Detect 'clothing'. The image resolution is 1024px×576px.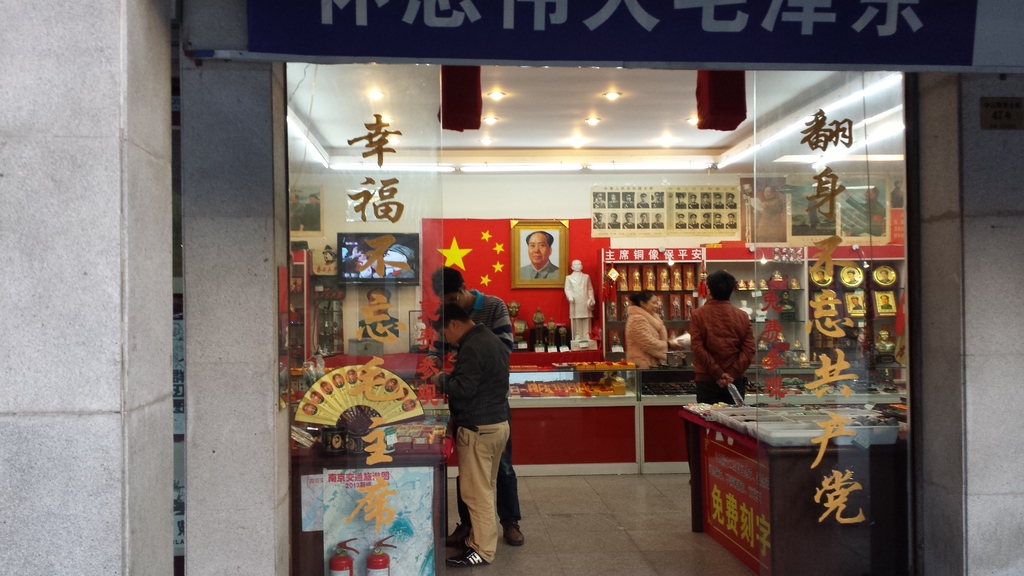
689, 296, 757, 406.
